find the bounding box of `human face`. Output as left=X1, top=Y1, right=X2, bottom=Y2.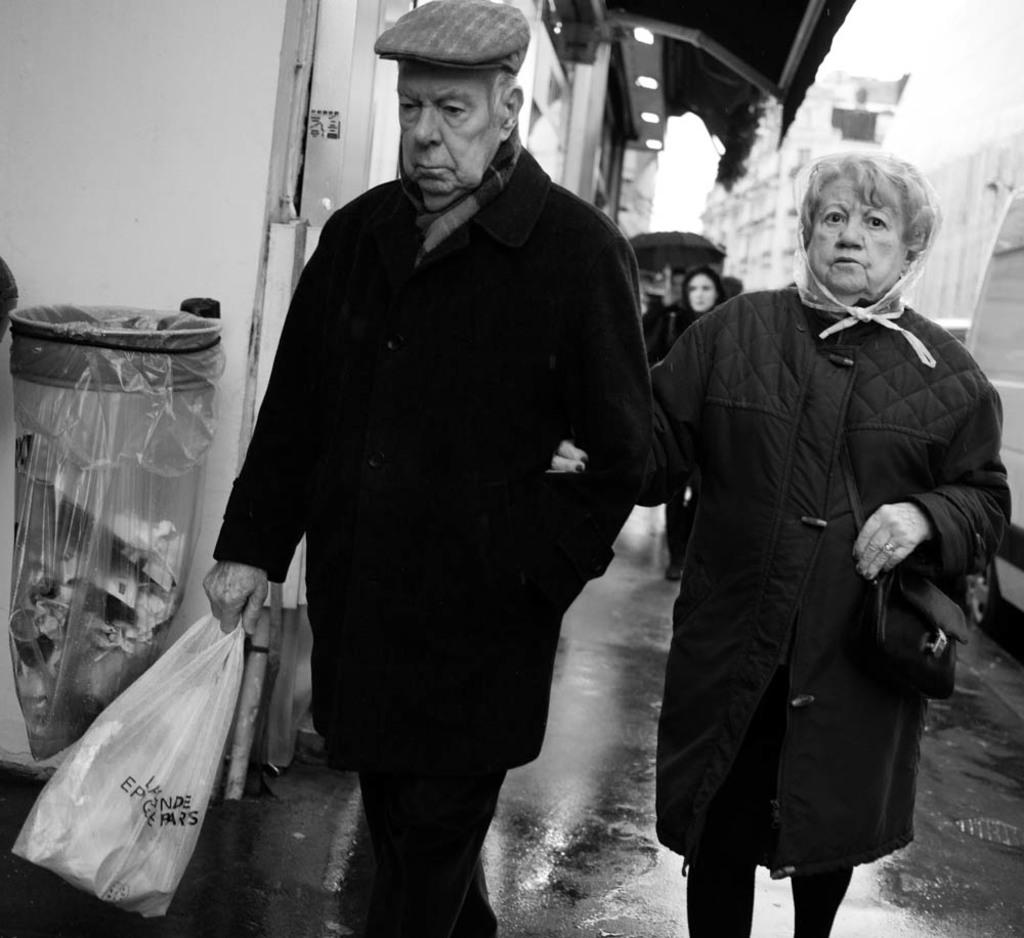
left=812, top=183, right=902, bottom=292.
